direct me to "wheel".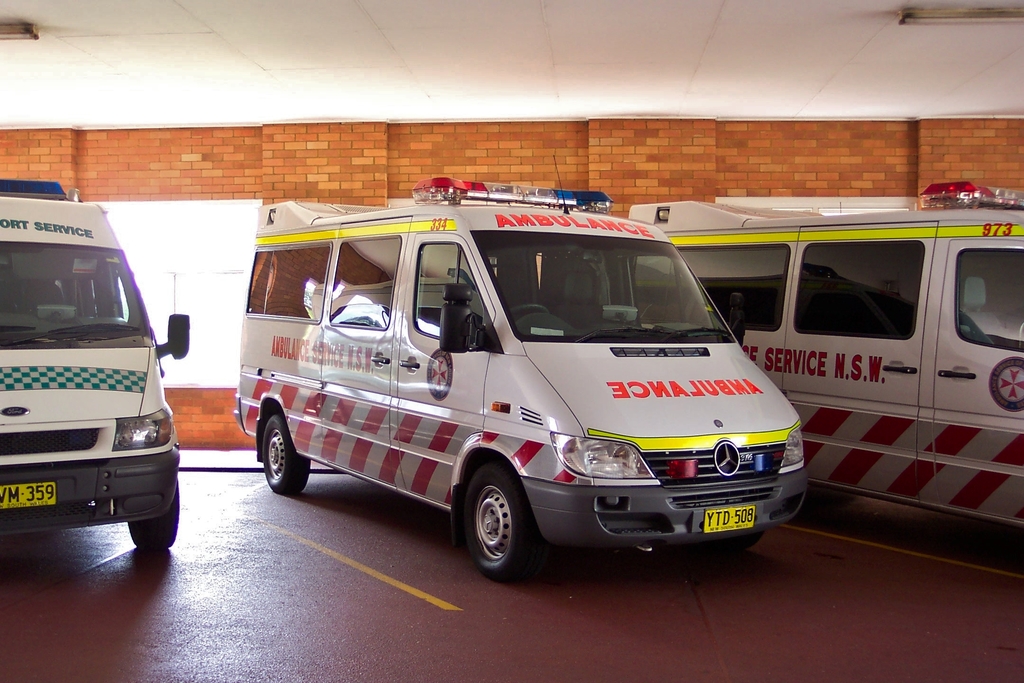
Direction: left=251, top=420, right=311, bottom=494.
